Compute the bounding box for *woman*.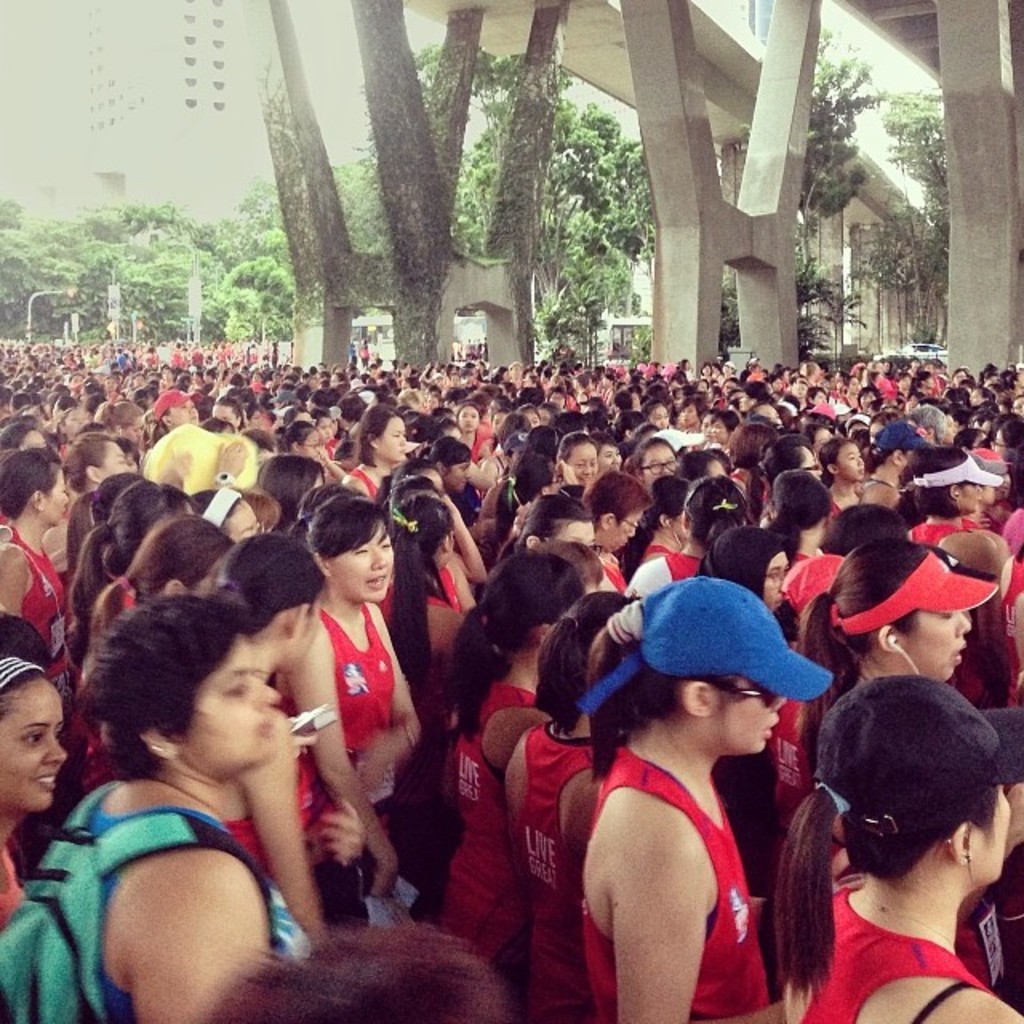
x1=280 y1=493 x2=432 y2=923.
